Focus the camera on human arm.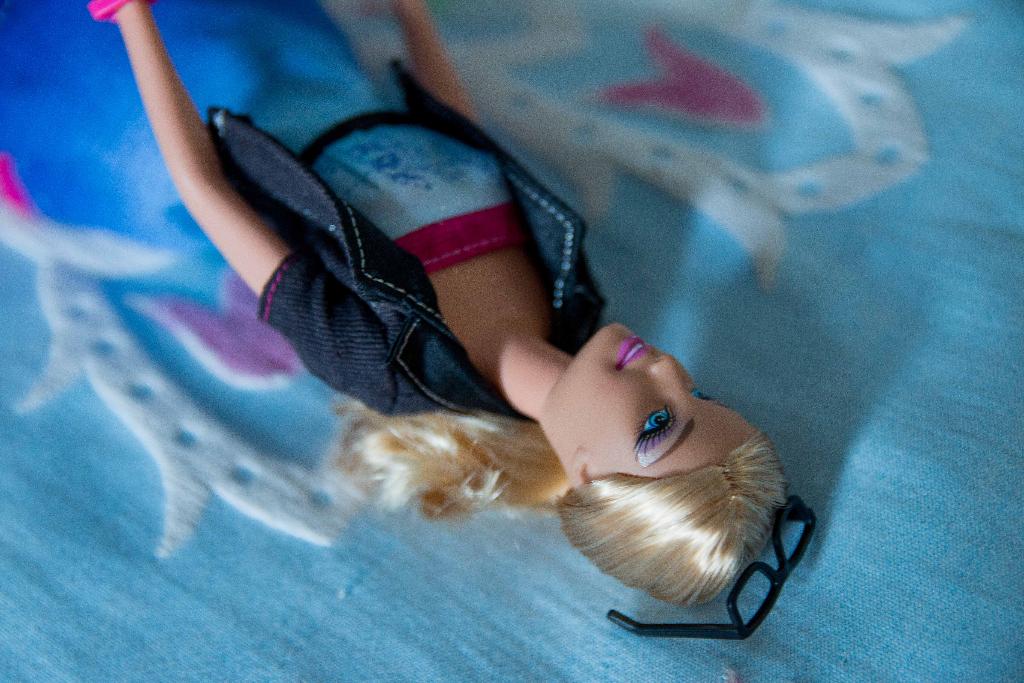
Focus region: <box>391,0,479,118</box>.
